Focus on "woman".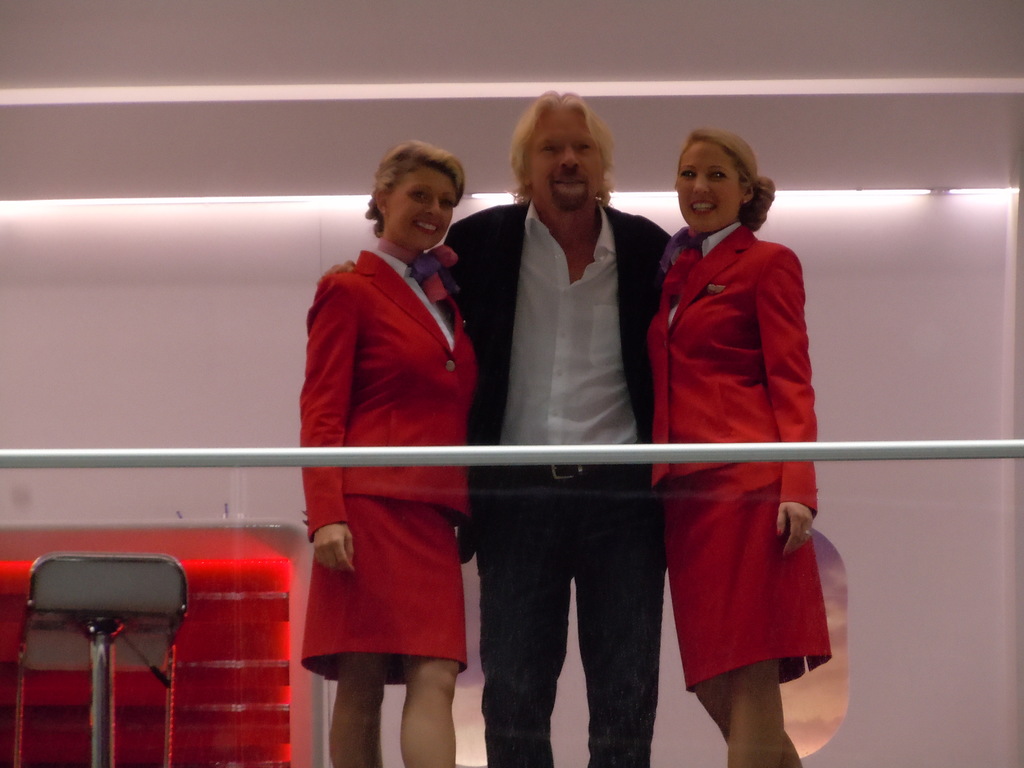
Focused at box(639, 127, 829, 767).
